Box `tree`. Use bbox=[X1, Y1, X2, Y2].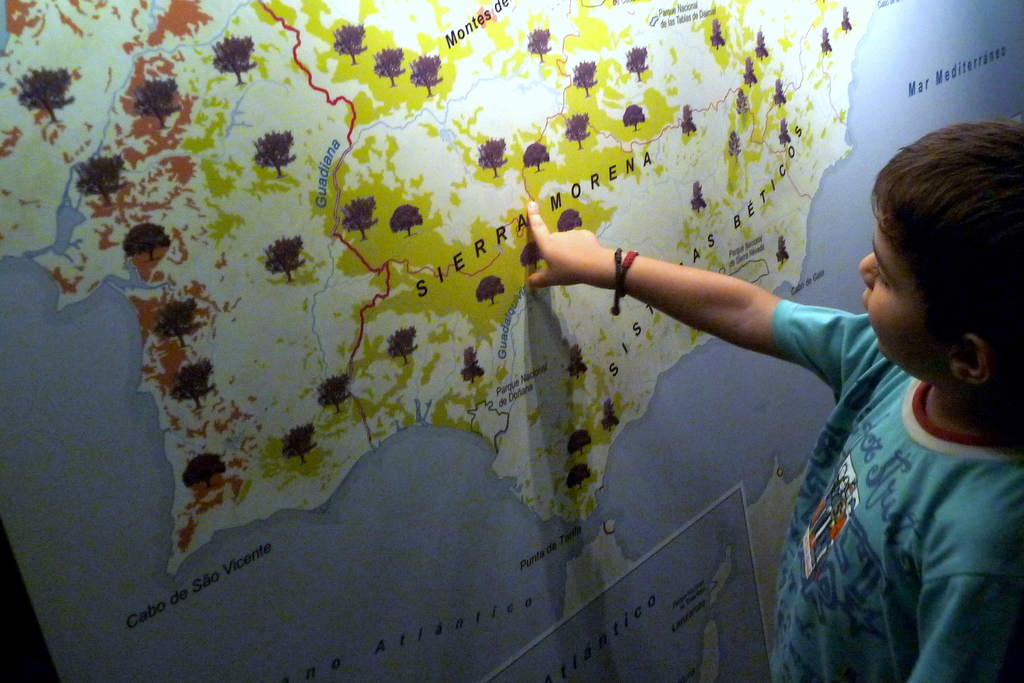
bbox=[515, 242, 545, 268].
